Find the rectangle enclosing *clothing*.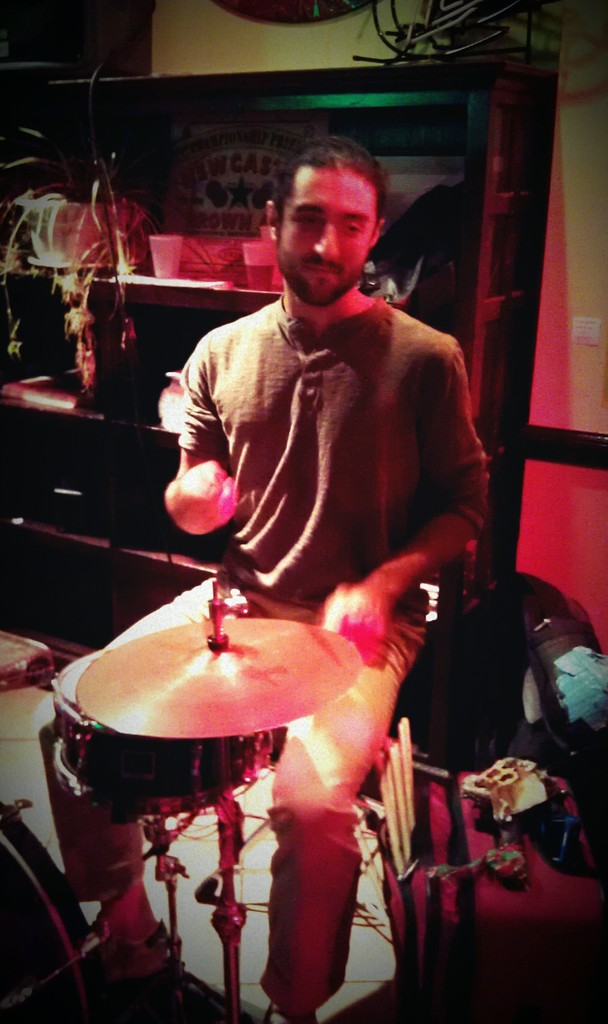
Rect(148, 195, 487, 849).
